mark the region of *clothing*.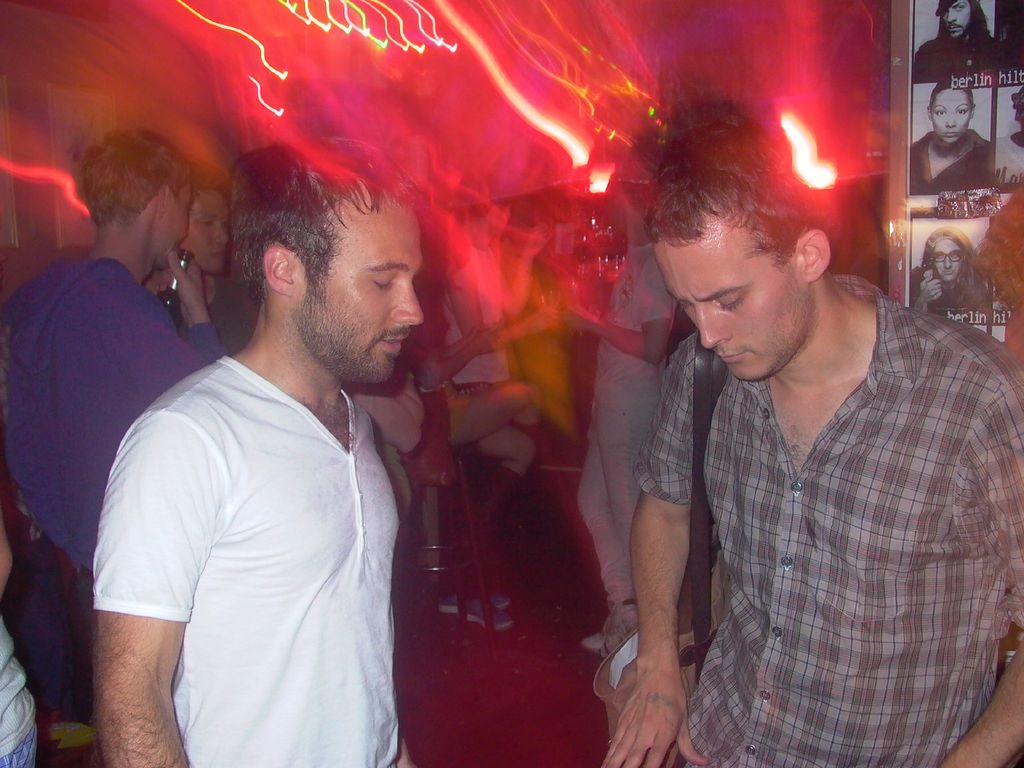
Region: <region>492, 248, 583, 431</region>.
